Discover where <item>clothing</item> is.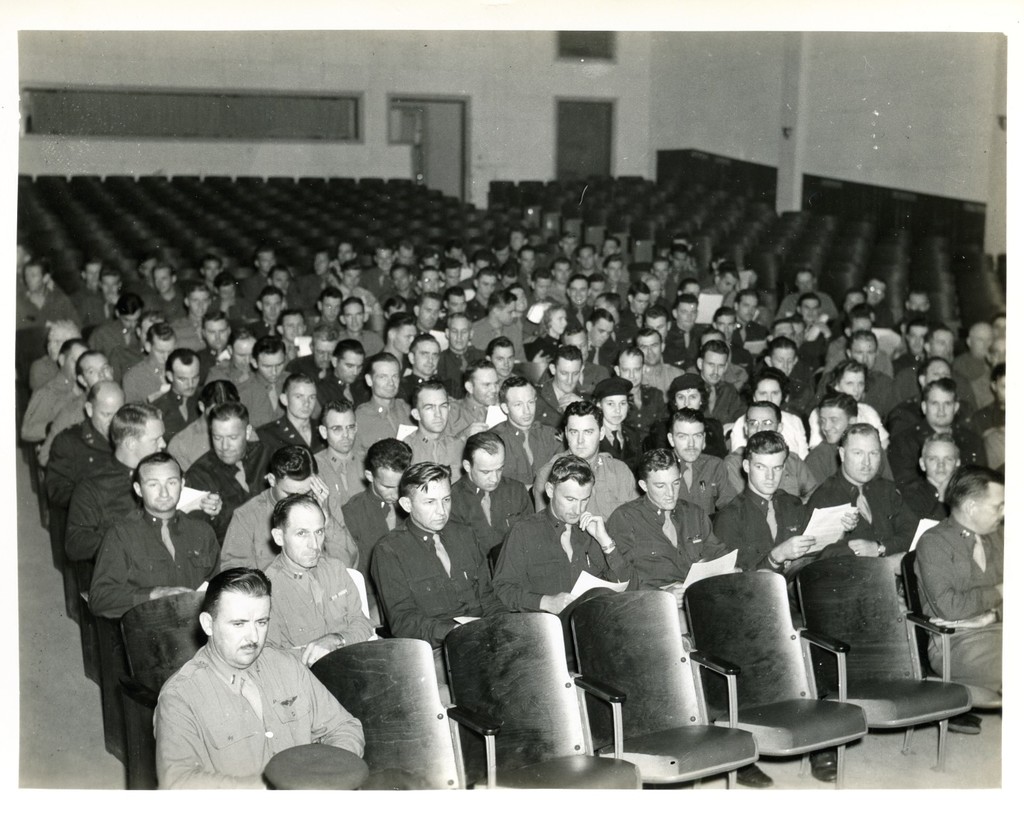
Discovered at <region>196, 342, 225, 372</region>.
